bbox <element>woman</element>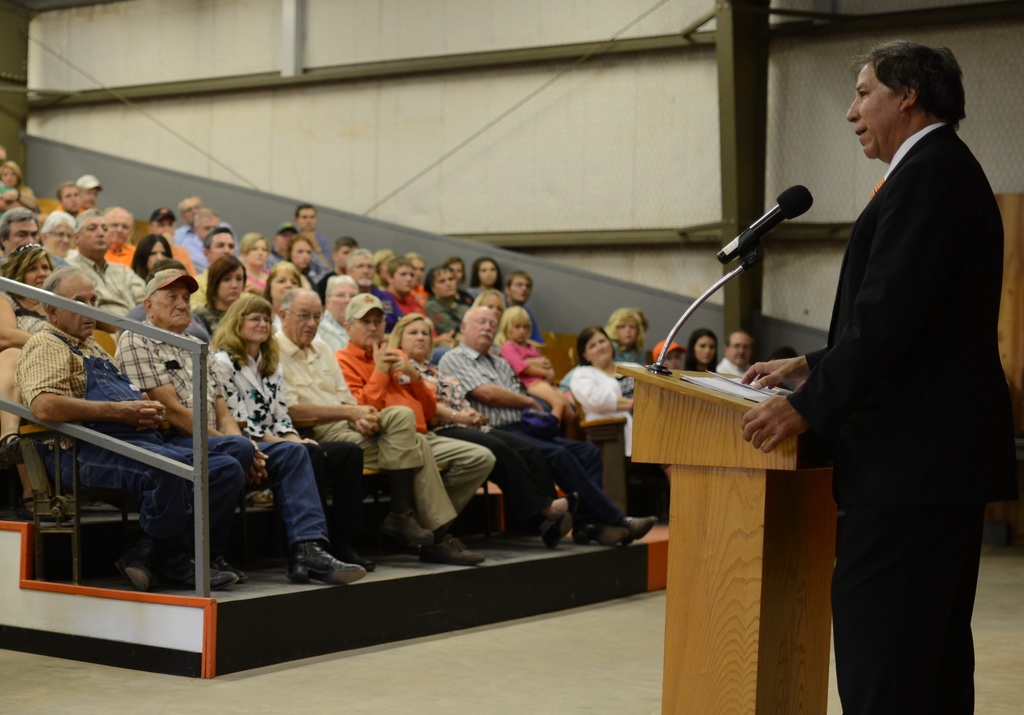
(x1=125, y1=231, x2=177, y2=281)
